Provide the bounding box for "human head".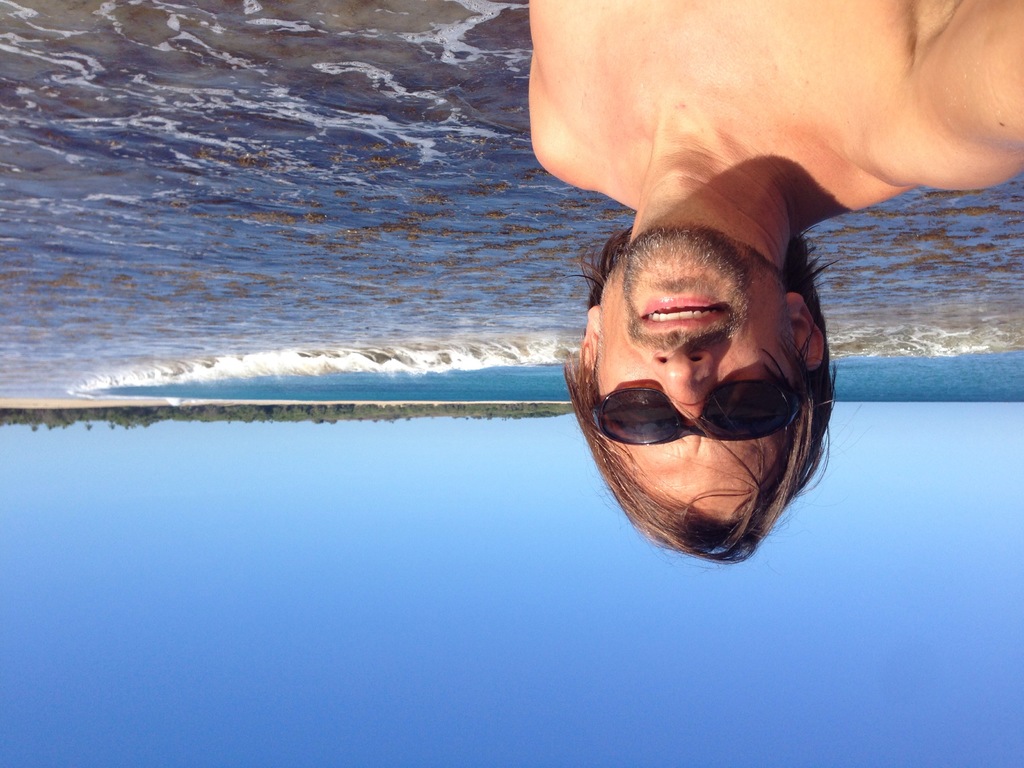
[552, 207, 828, 524].
